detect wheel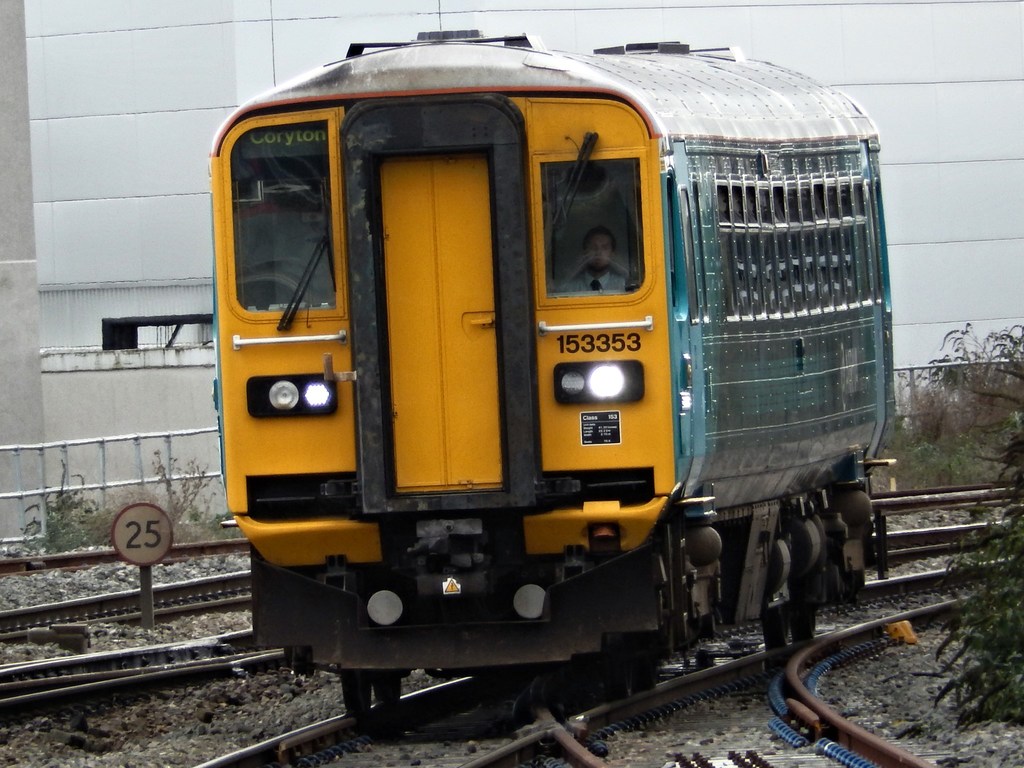
l=767, t=610, r=793, b=647
